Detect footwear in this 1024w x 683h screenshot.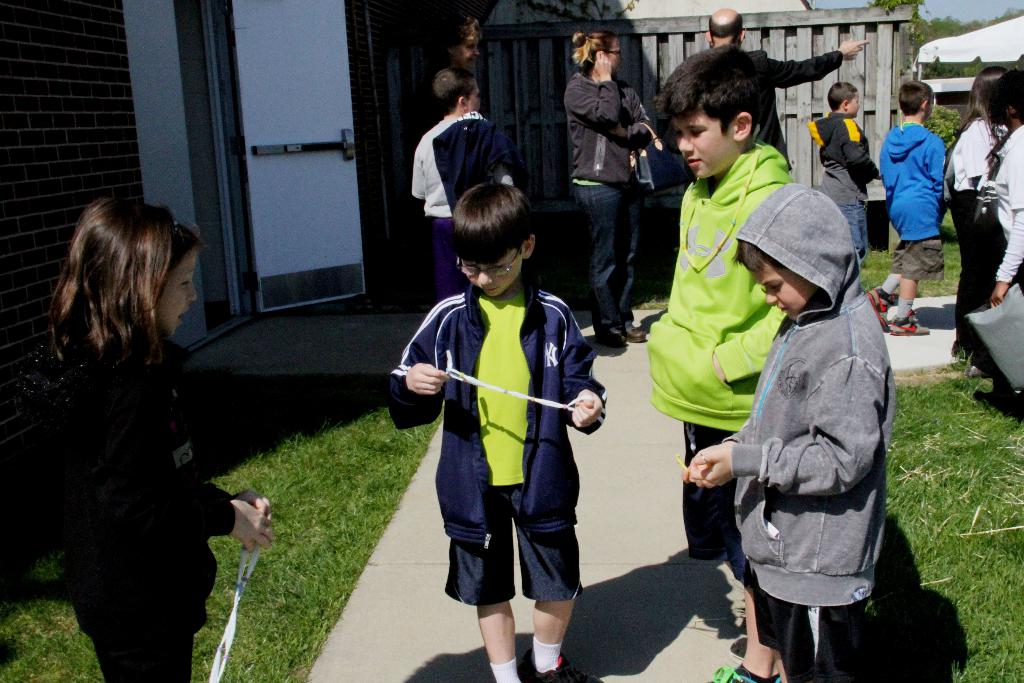
Detection: region(594, 328, 625, 348).
